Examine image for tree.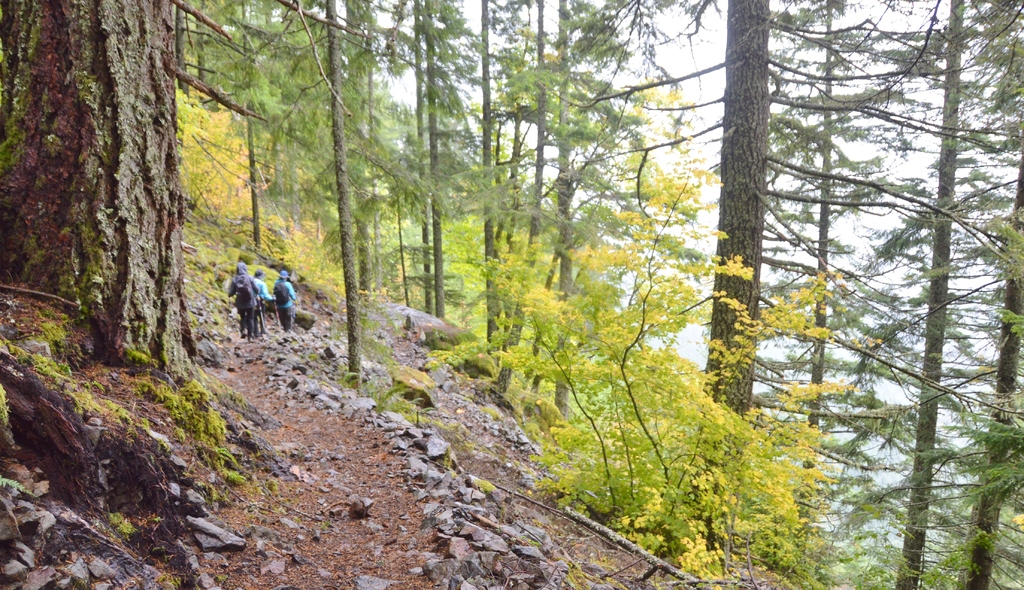
Examination result: 13:13:219:378.
